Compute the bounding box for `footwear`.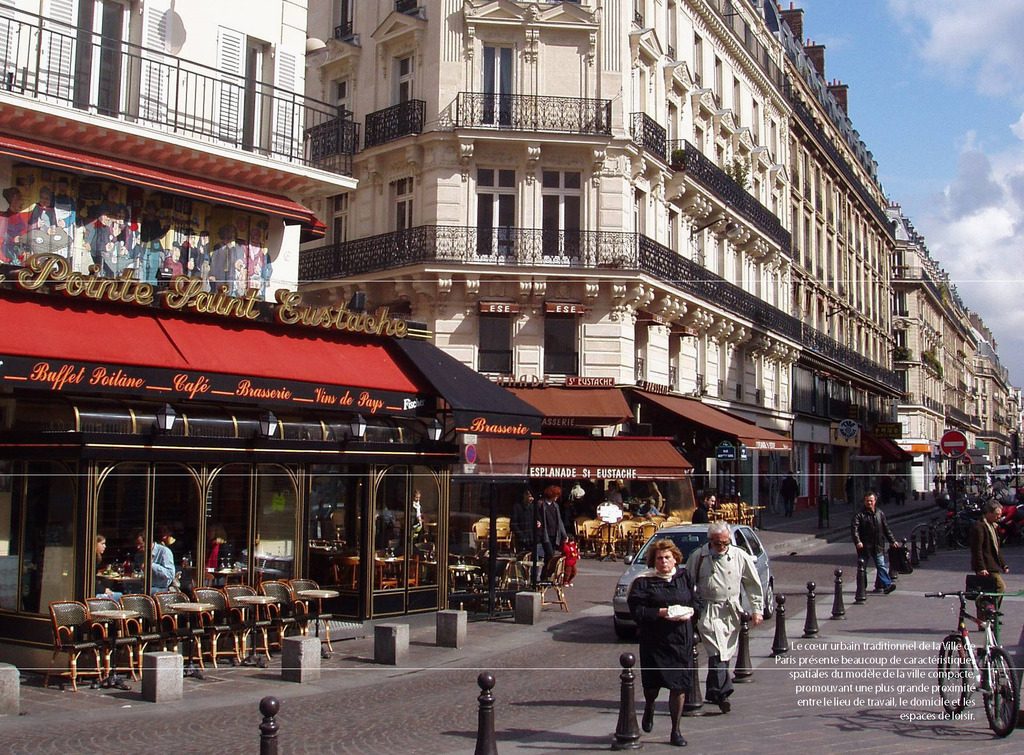
{"x1": 641, "y1": 703, "x2": 660, "y2": 735}.
